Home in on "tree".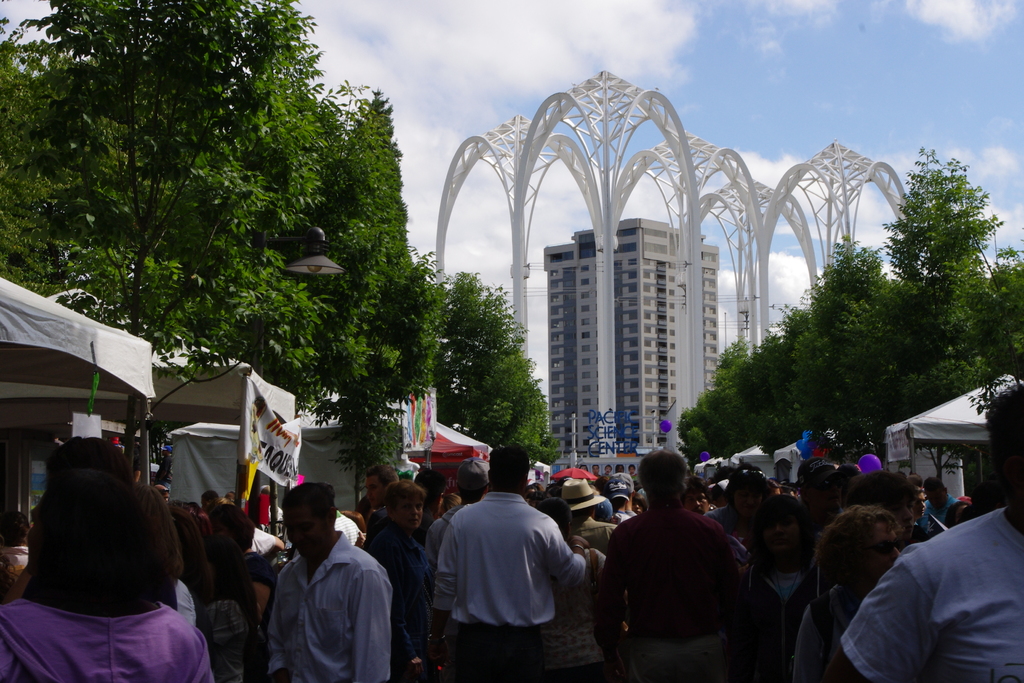
Homed in at 714/344/748/432.
